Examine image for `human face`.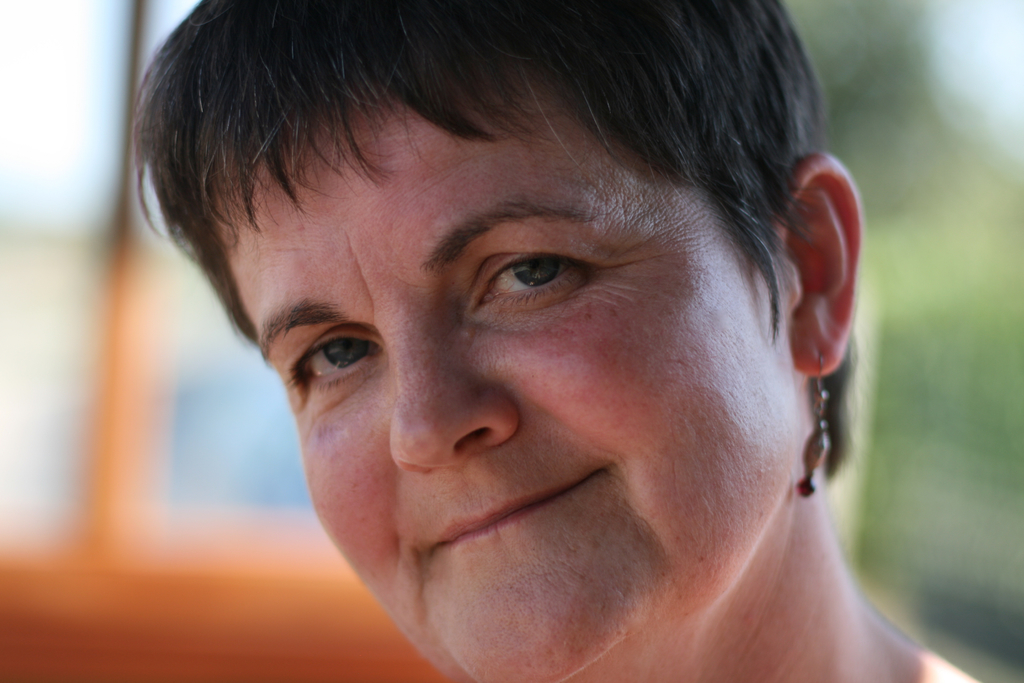
Examination result: [x1=221, y1=115, x2=776, y2=682].
